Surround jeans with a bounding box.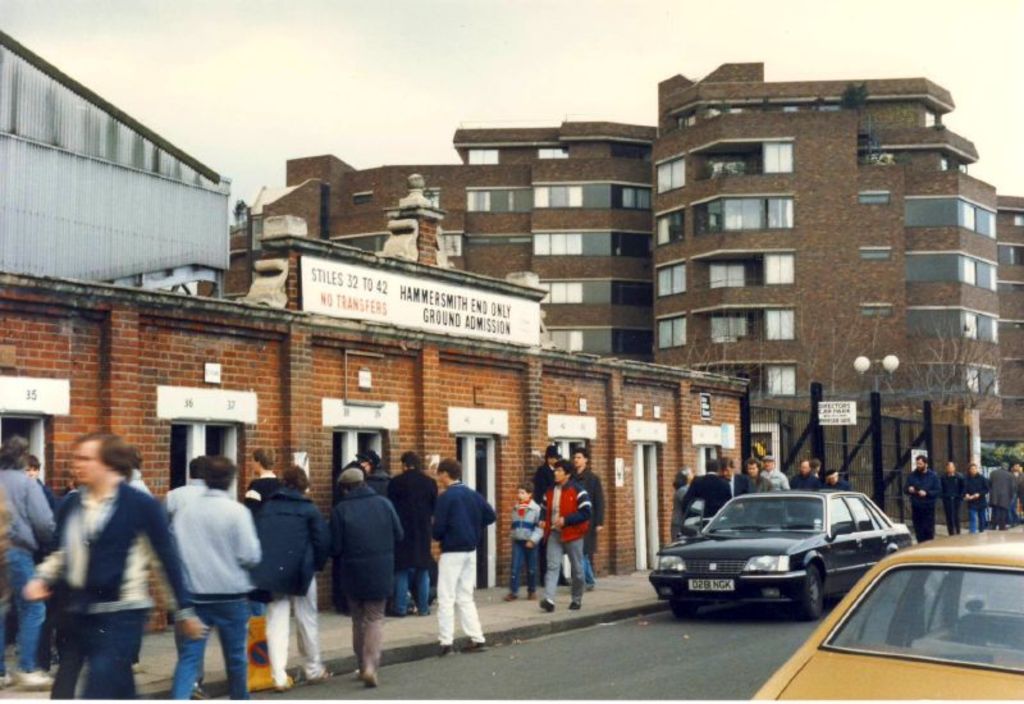
81,609,147,701.
